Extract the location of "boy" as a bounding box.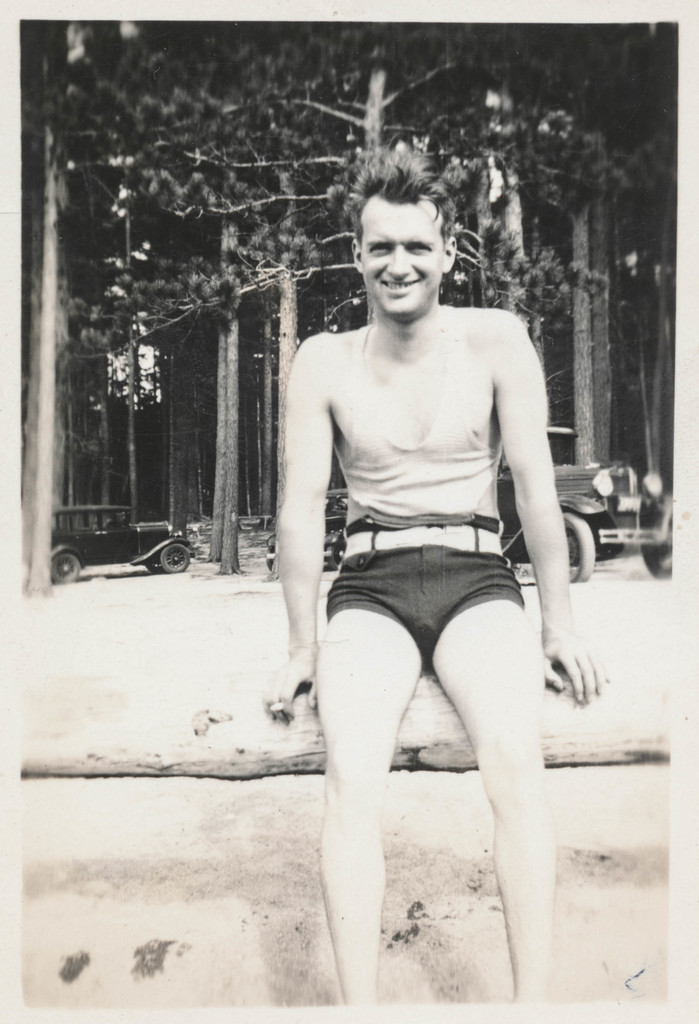
pyautogui.locateOnScreen(246, 150, 604, 962).
